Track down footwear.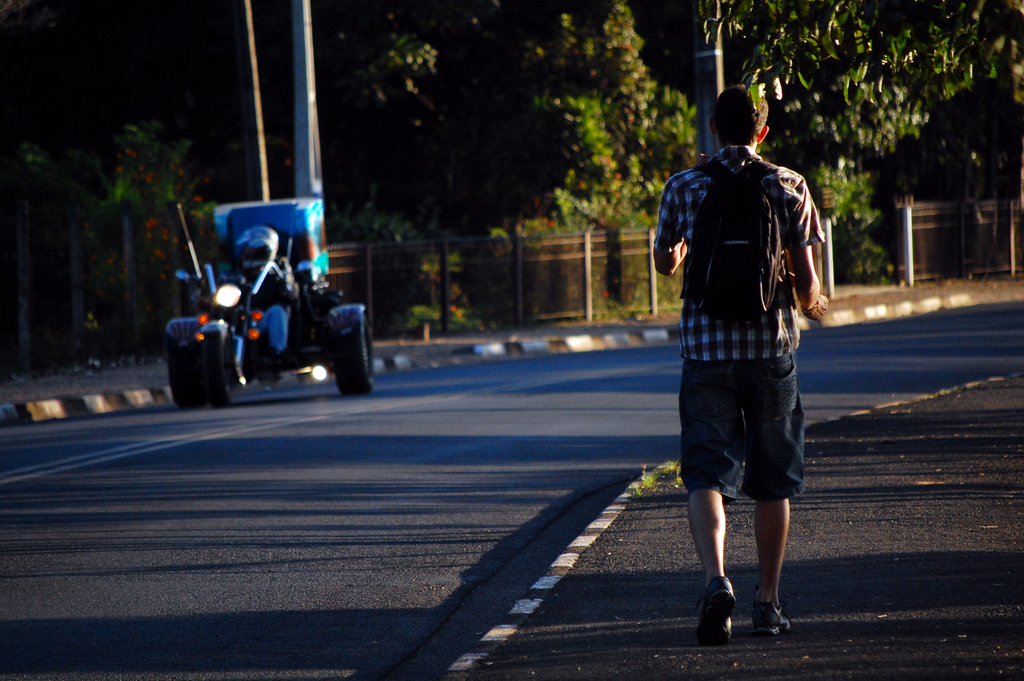
Tracked to [690,552,778,653].
